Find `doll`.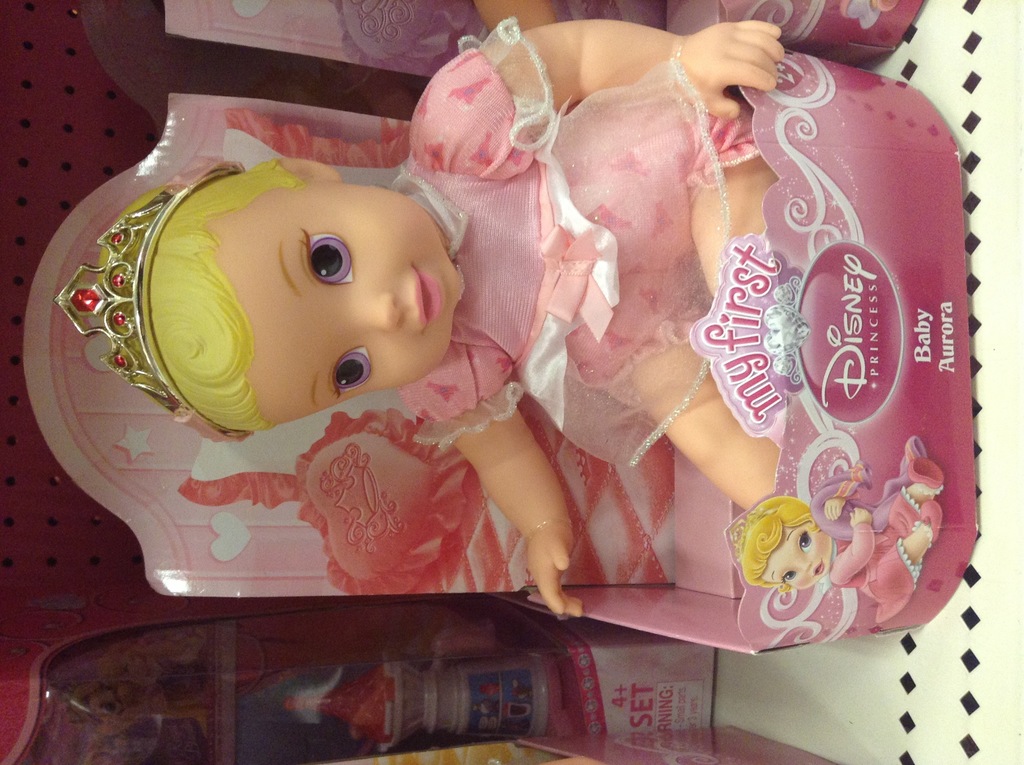
(68, 13, 964, 618).
